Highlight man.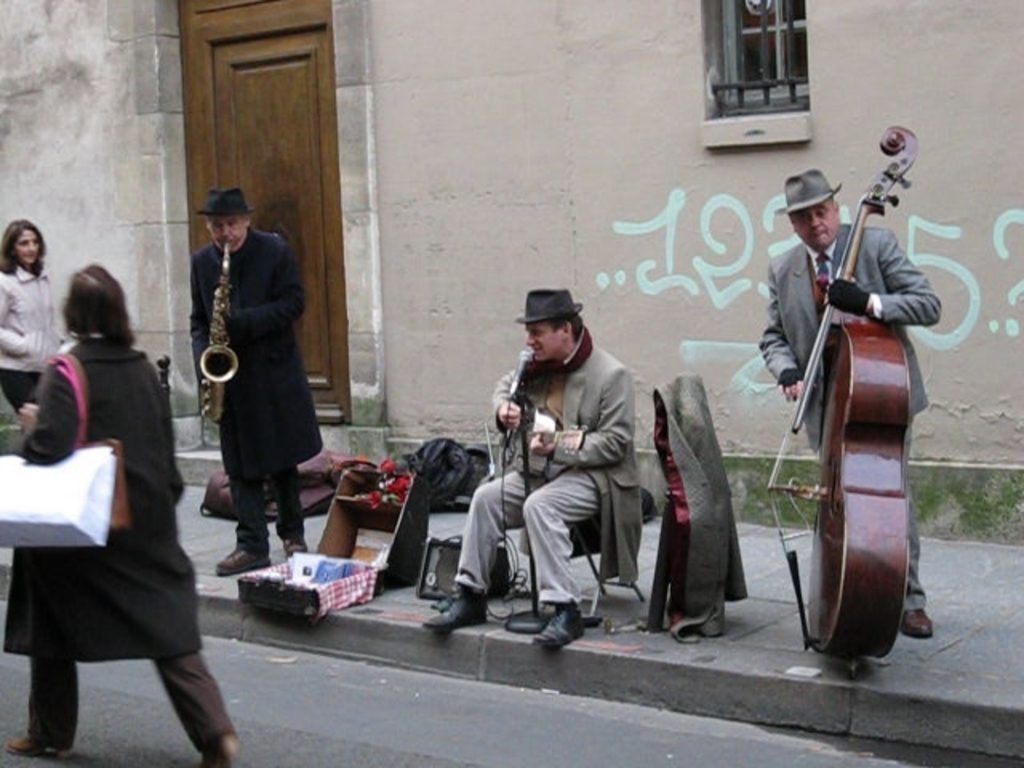
Highlighted region: (x1=480, y1=293, x2=659, y2=650).
